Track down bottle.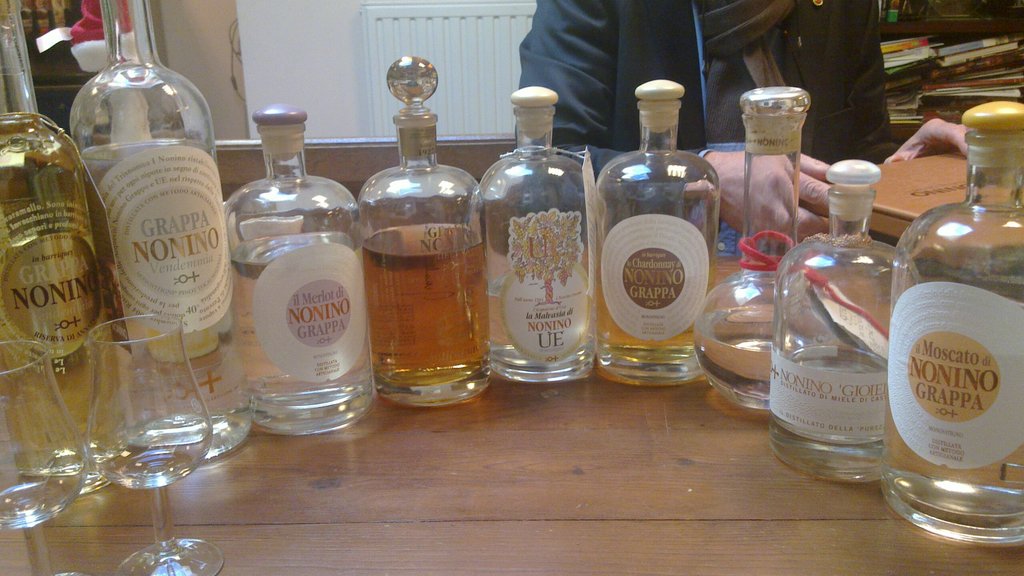
Tracked to rect(769, 164, 922, 483).
